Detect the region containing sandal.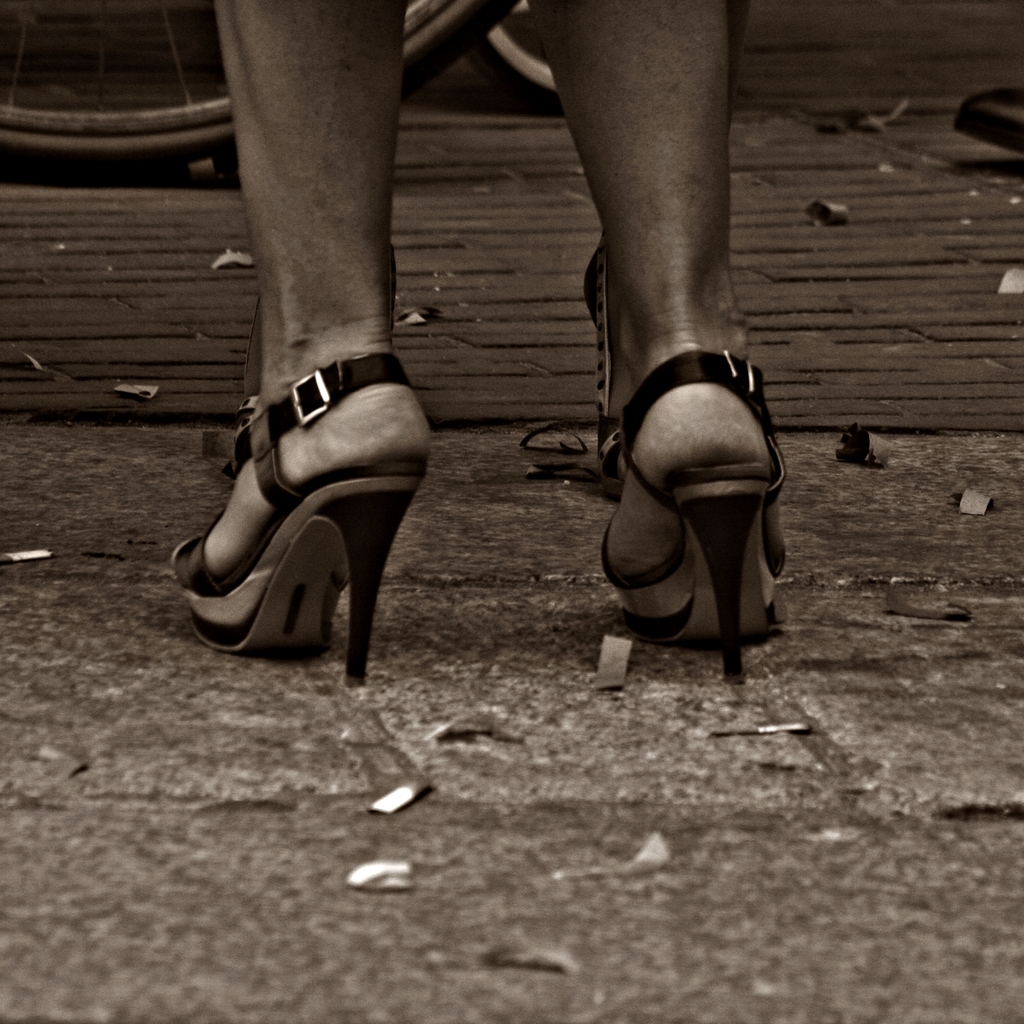
rect(607, 358, 783, 684).
